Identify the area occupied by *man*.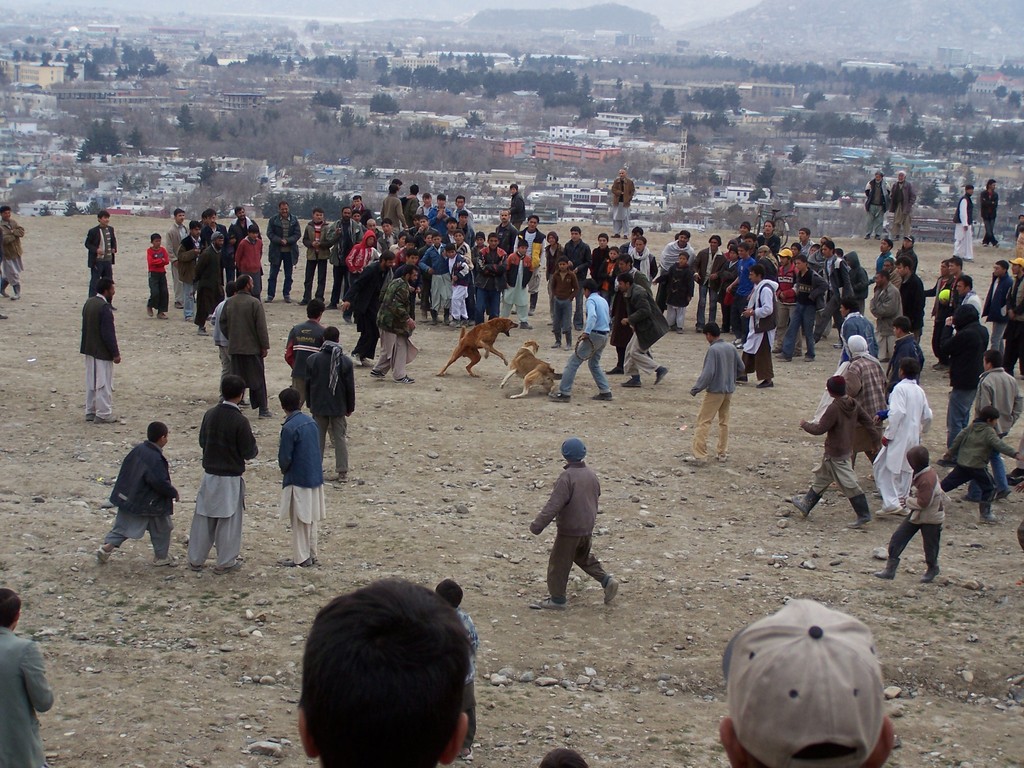
Area: 533/436/627/623.
